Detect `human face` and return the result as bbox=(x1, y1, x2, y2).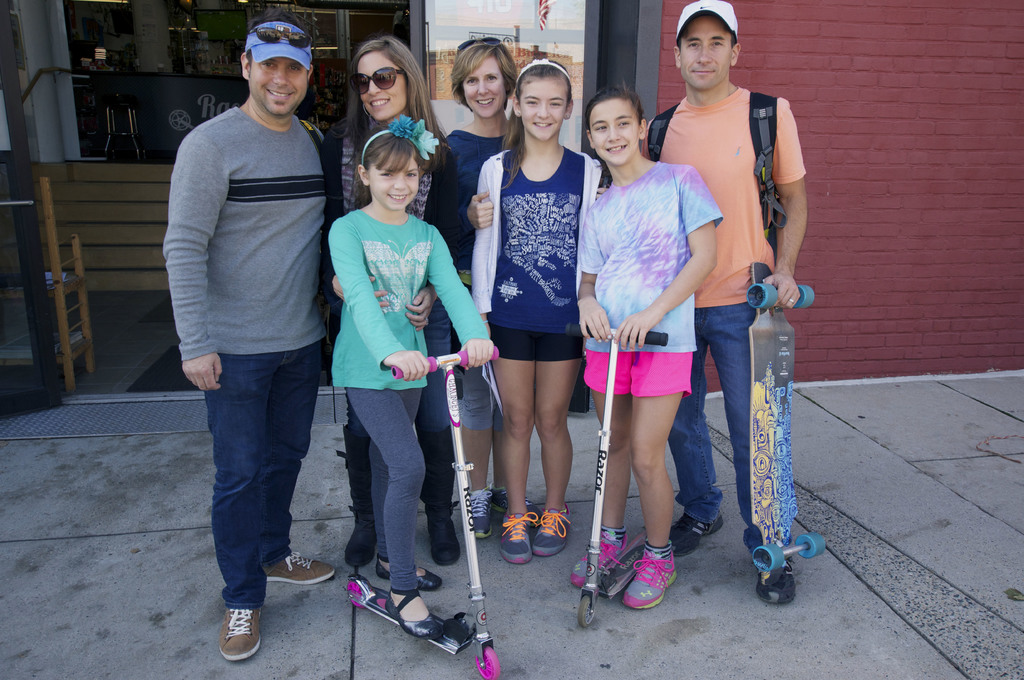
bbox=(246, 56, 307, 116).
